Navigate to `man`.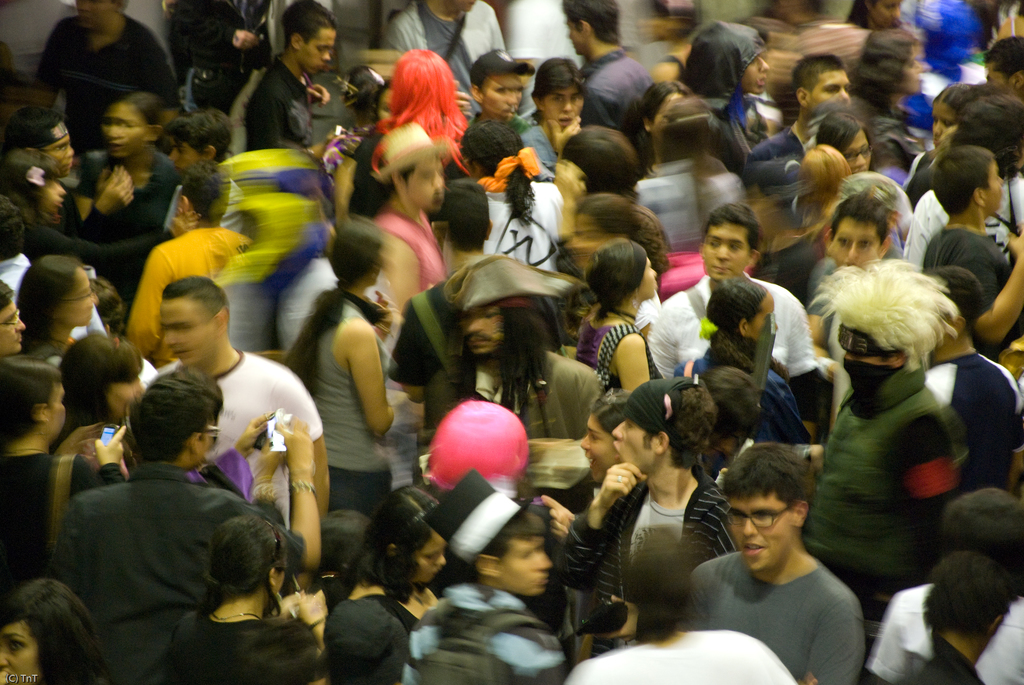
Navigation target: region(381, 0, 505, 125).
